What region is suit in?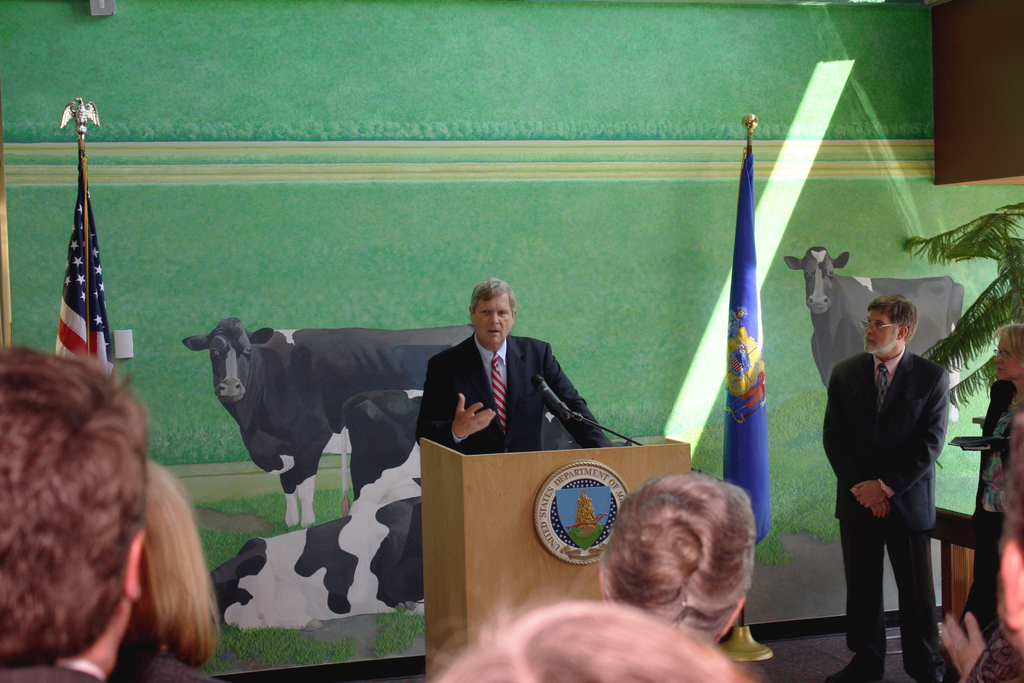
{"left": 822, "top": 344, "right": 945, "bottom": 657}.
